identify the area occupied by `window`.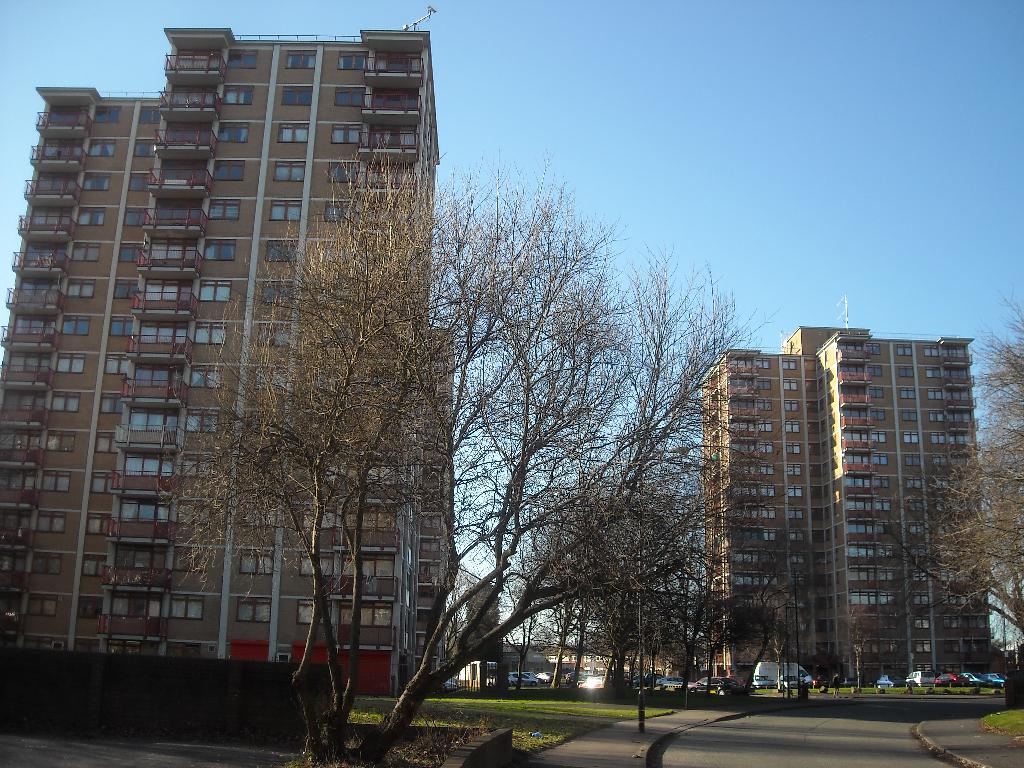
Area: detection(273, 118, 316, 150).
